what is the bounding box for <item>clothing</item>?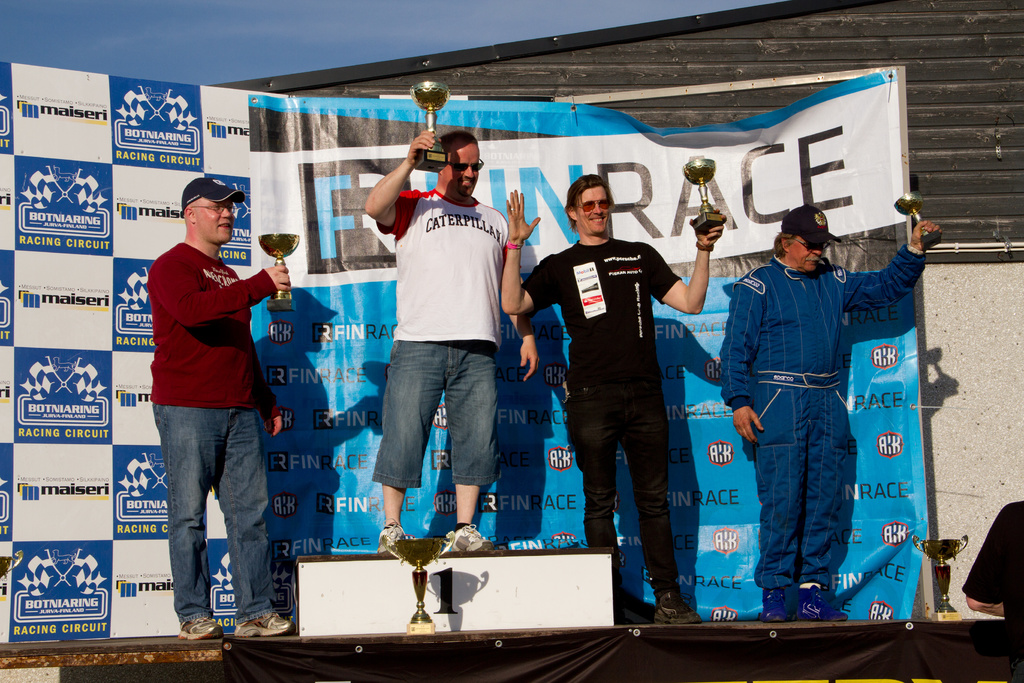
[x1=145, y1=234, x2=284, y2=614].
